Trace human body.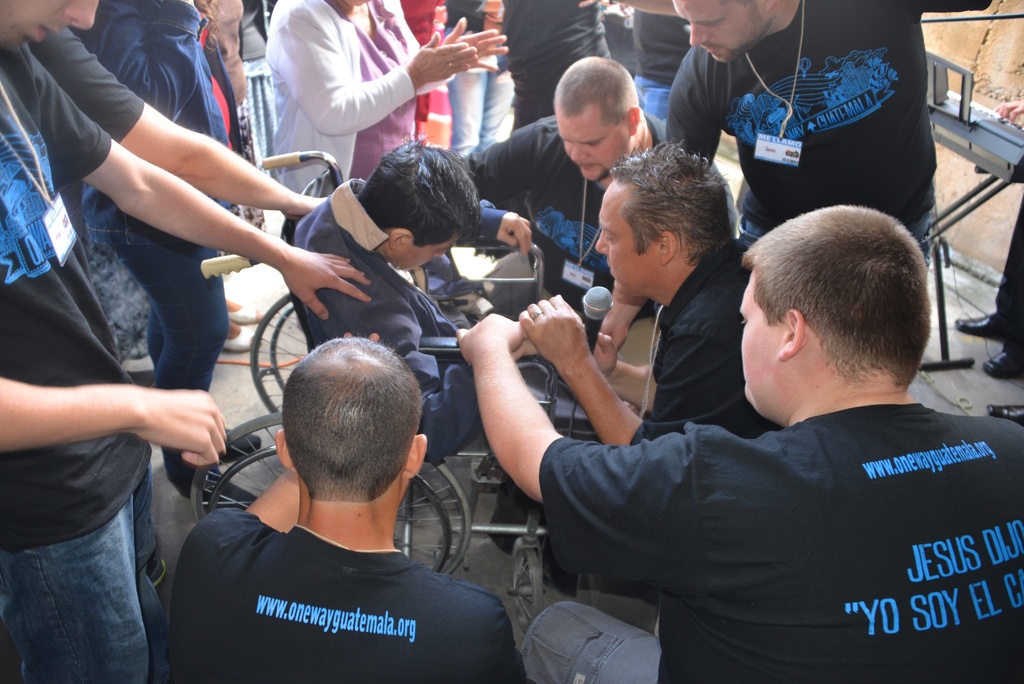
Traced to 458/108/667/332.
